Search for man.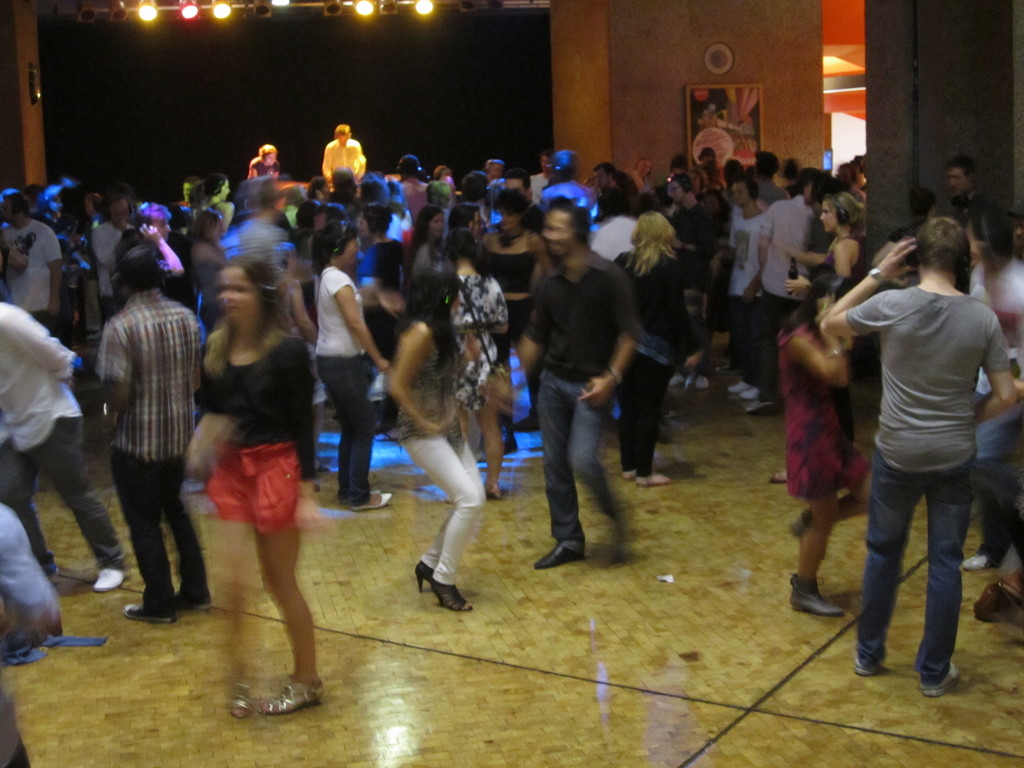
Found at box(323, 123, 364, 184).
